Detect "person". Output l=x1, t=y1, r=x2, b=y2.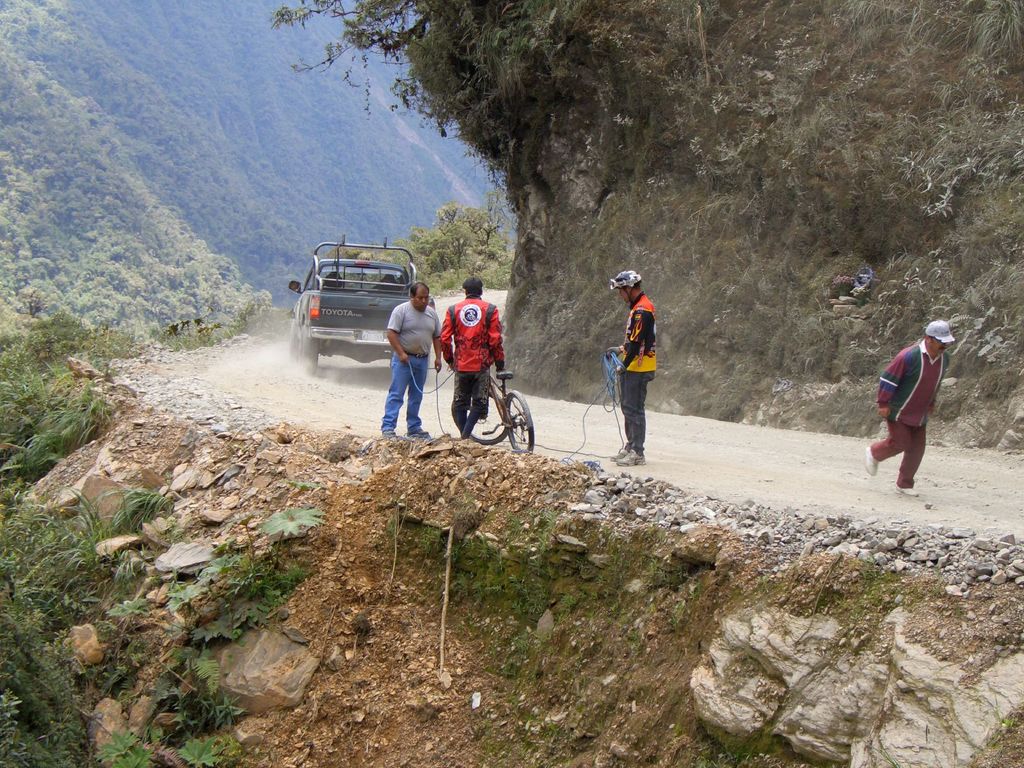
l=612, t=270, r=661, b=466.
